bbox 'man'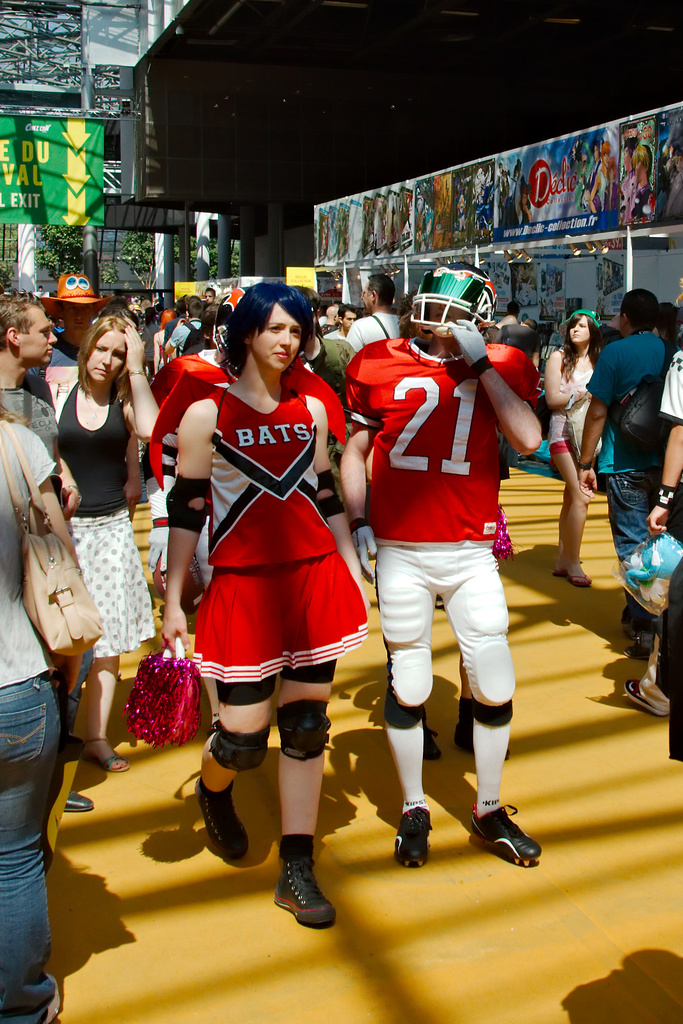
box=[0, 295, 93, 813]
